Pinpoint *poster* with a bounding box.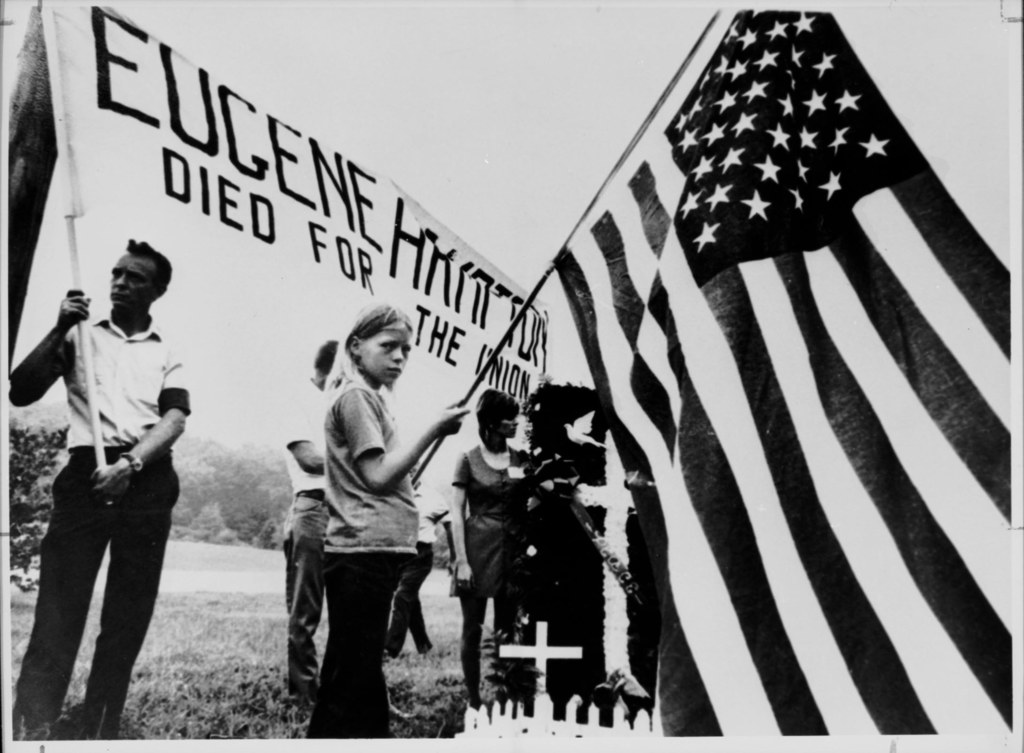
<bbox>0, 0, 1023, 752</bbox>.
